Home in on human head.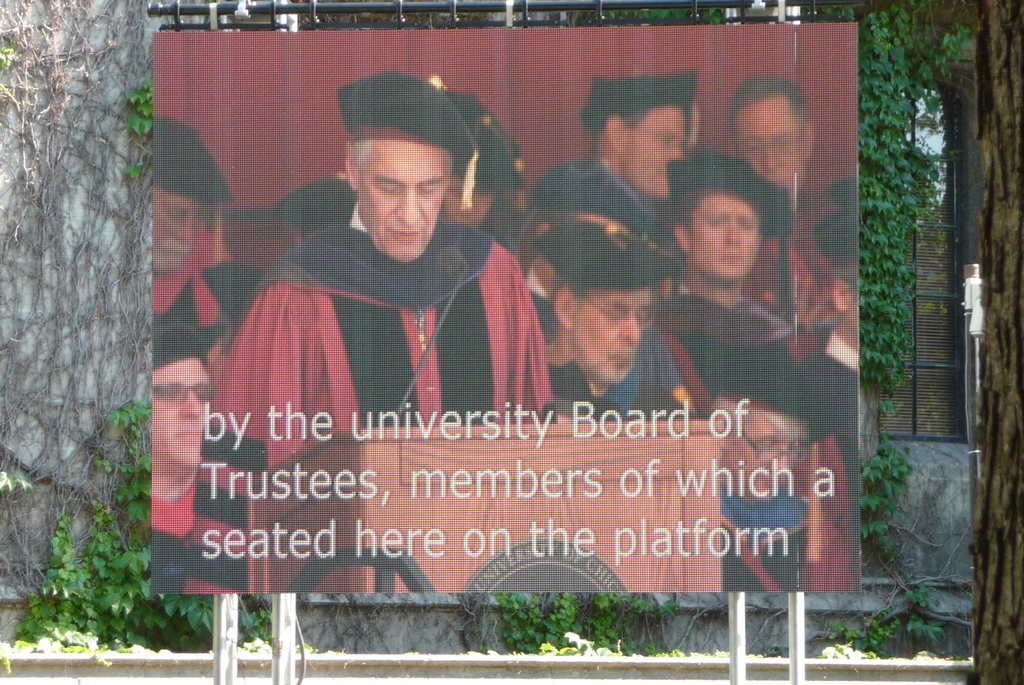
Homed in at left=556, top=229, right=650, bottom=392.
